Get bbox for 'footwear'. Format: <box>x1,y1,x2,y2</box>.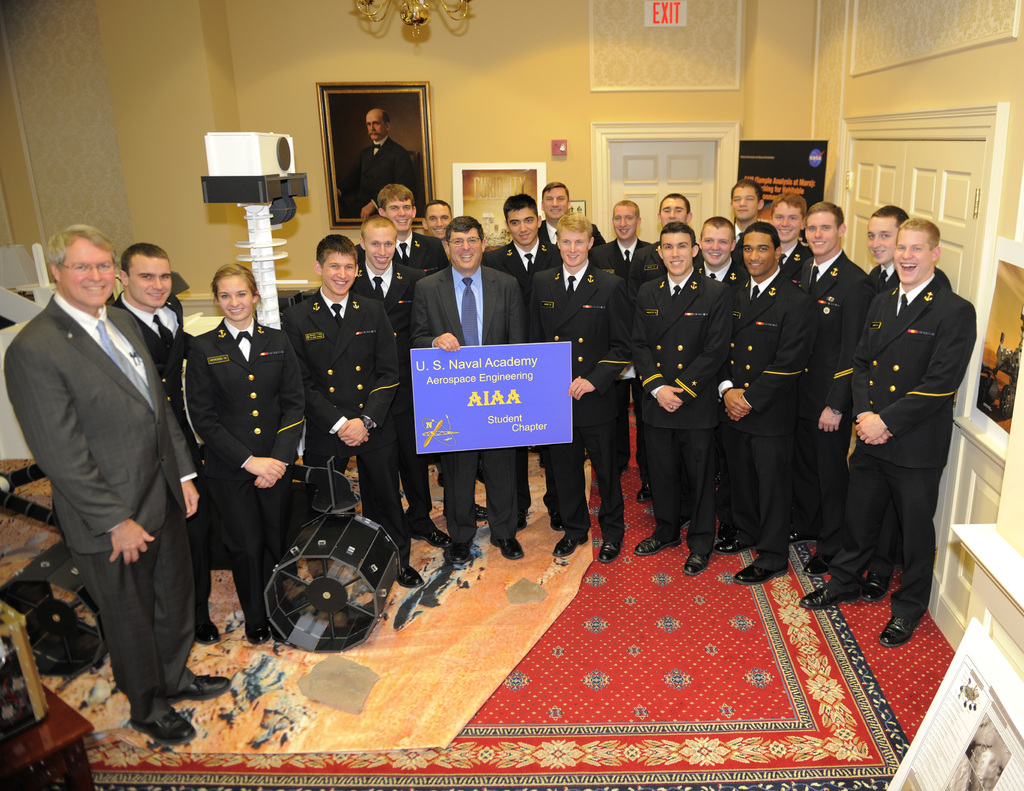
<box>783,527,815,545</box>.
